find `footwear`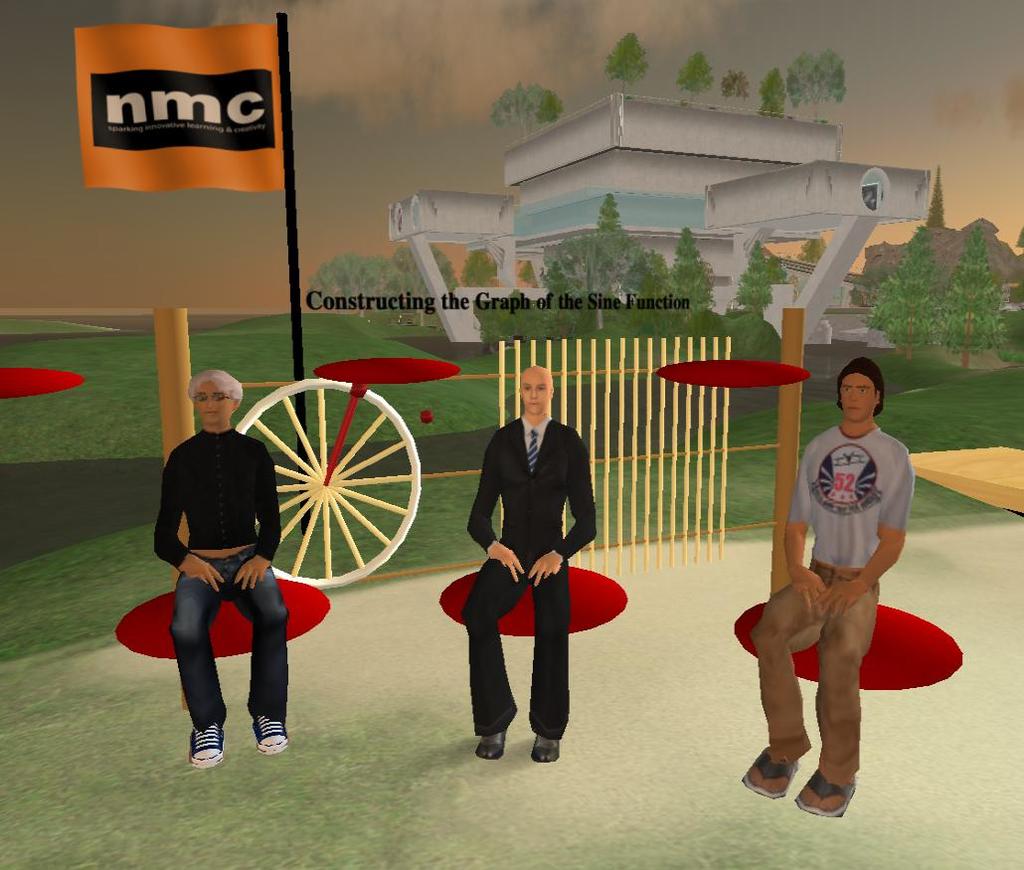
{"x1": 793, "y1": 765, "x2": 857, "y2": 819}
